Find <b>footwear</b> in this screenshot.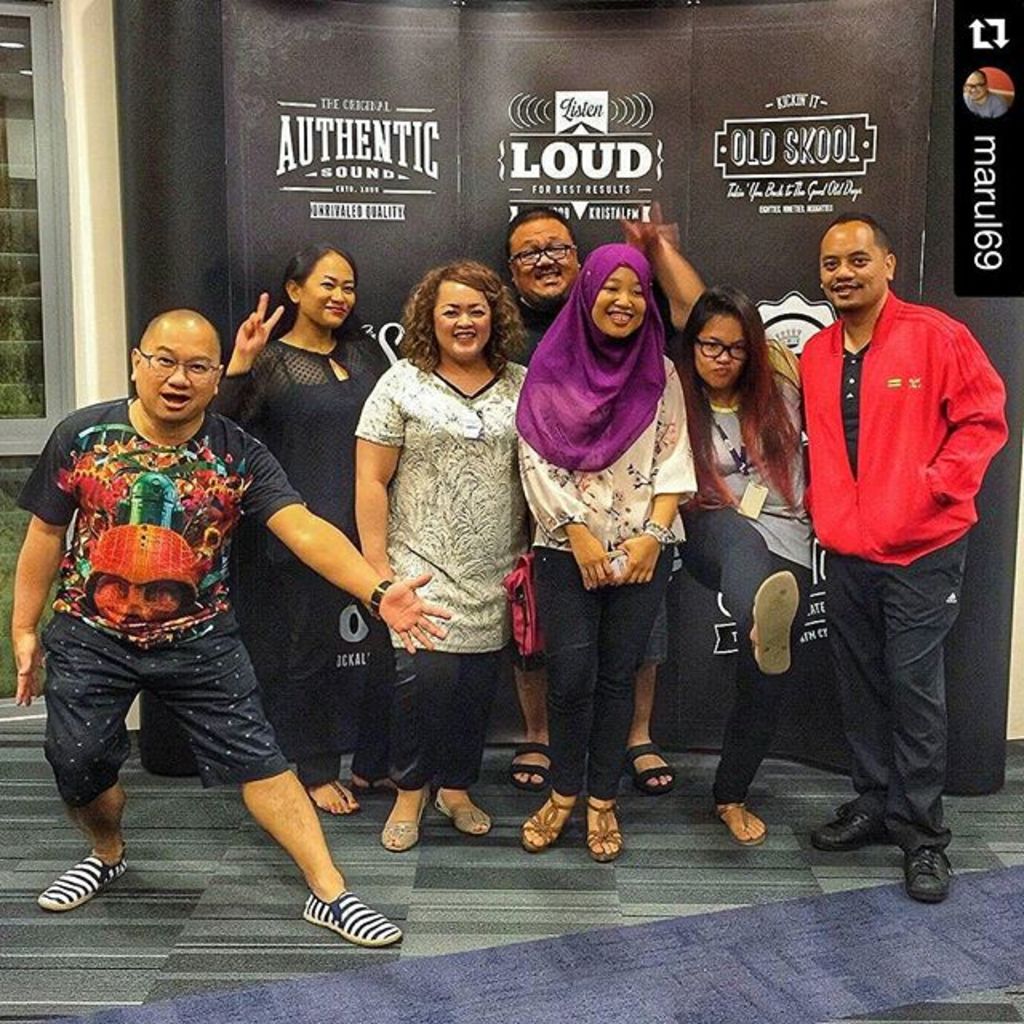
The bounding box for <b>footwear</b> is bbox=[520, 784, 574, 851].
